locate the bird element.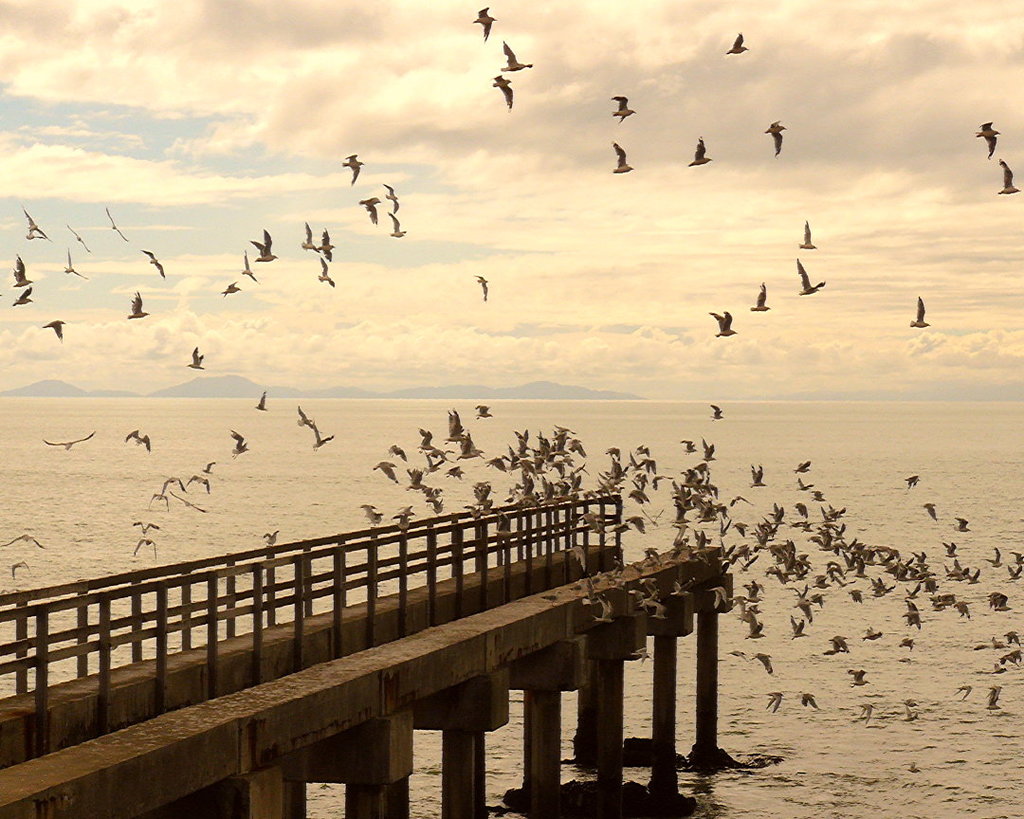
Element bbox: (728,28,750,55).
